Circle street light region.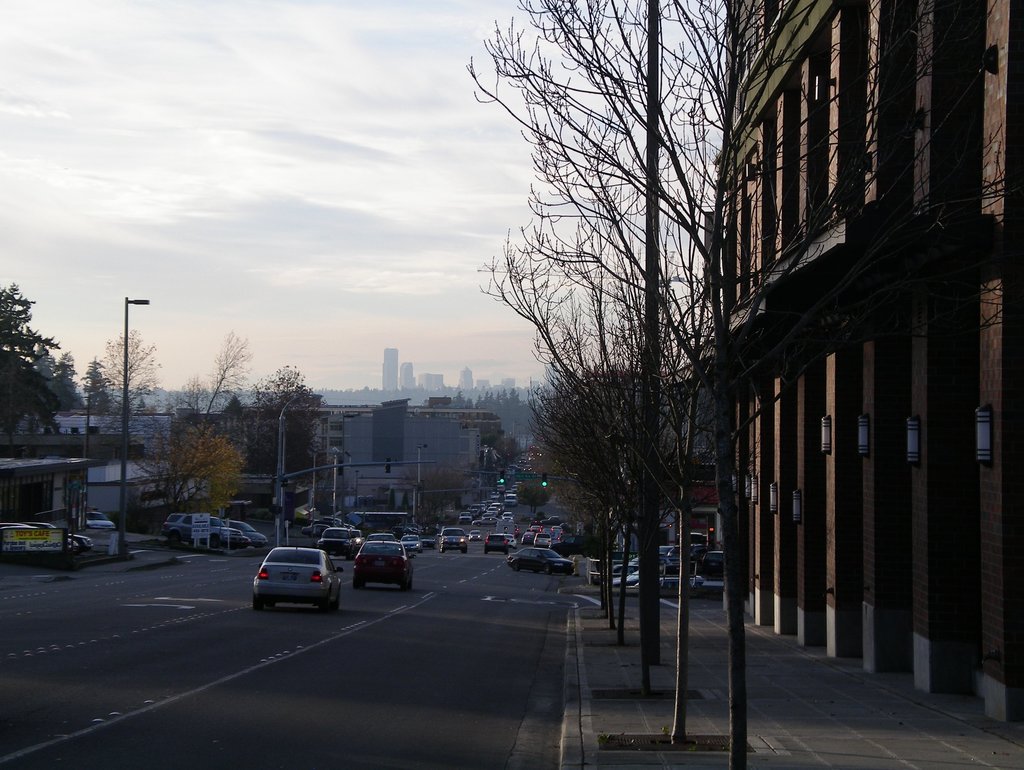
Region: <bbox>304, 450, 353, 531</bbox>.
